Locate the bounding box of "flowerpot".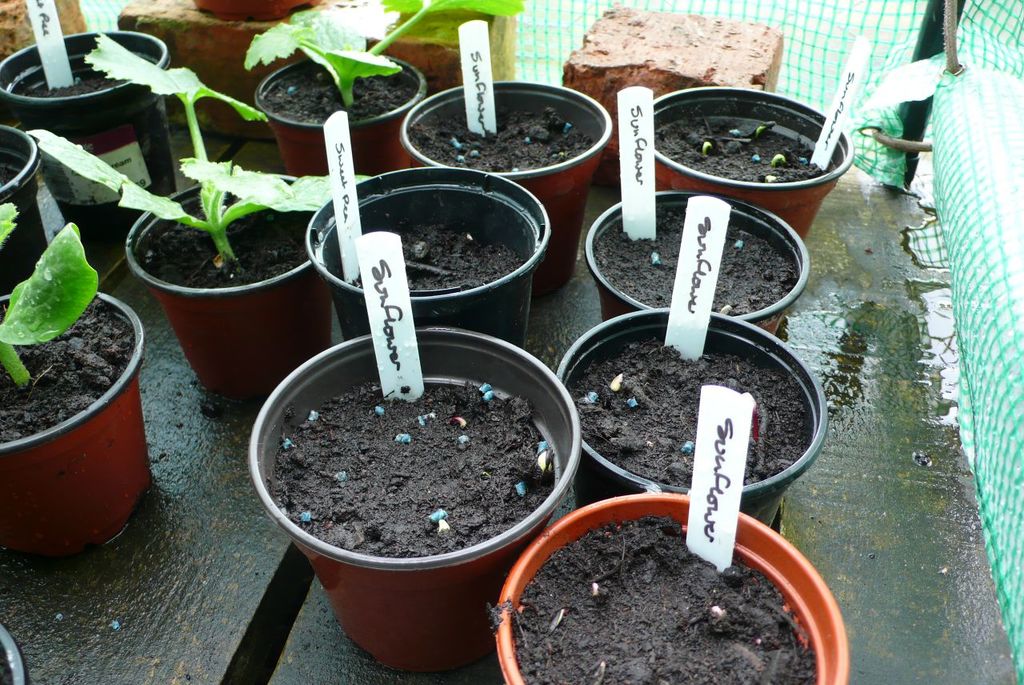
Bounding box: {"left": 238, "top": 337, "right": 588, "bottom": 643}.
